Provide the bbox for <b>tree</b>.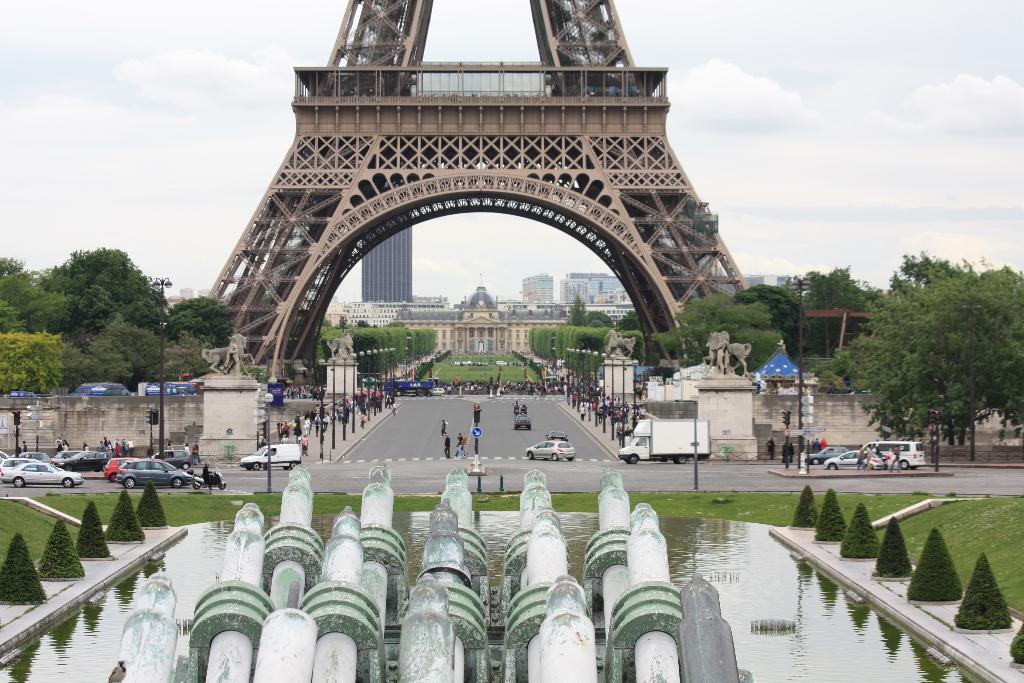
x1=712, y1=294, x2=796, y2=373.
